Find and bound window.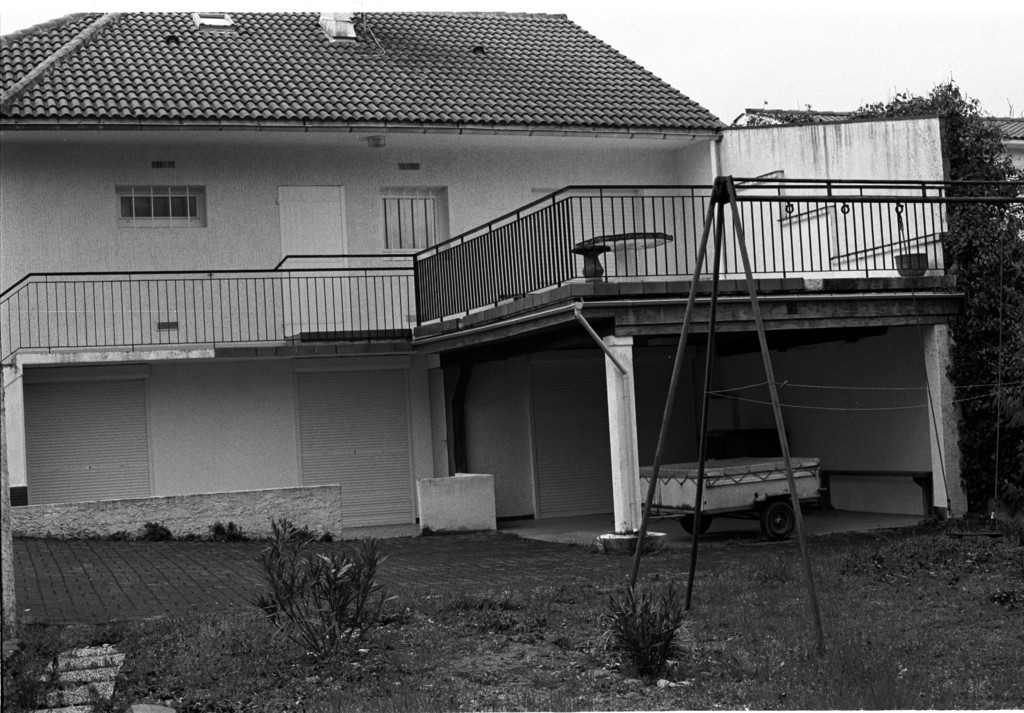
Bound: rect(379, 184, 445, 258).
